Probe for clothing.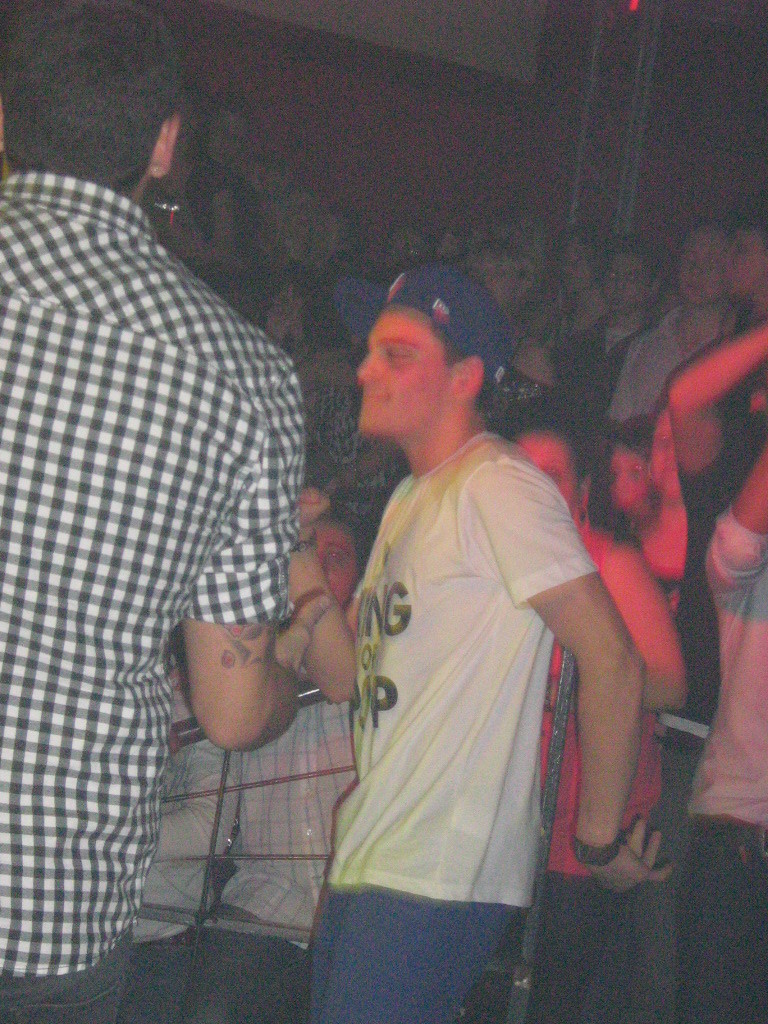
Probe result: 0, 163, 292, 1023.
